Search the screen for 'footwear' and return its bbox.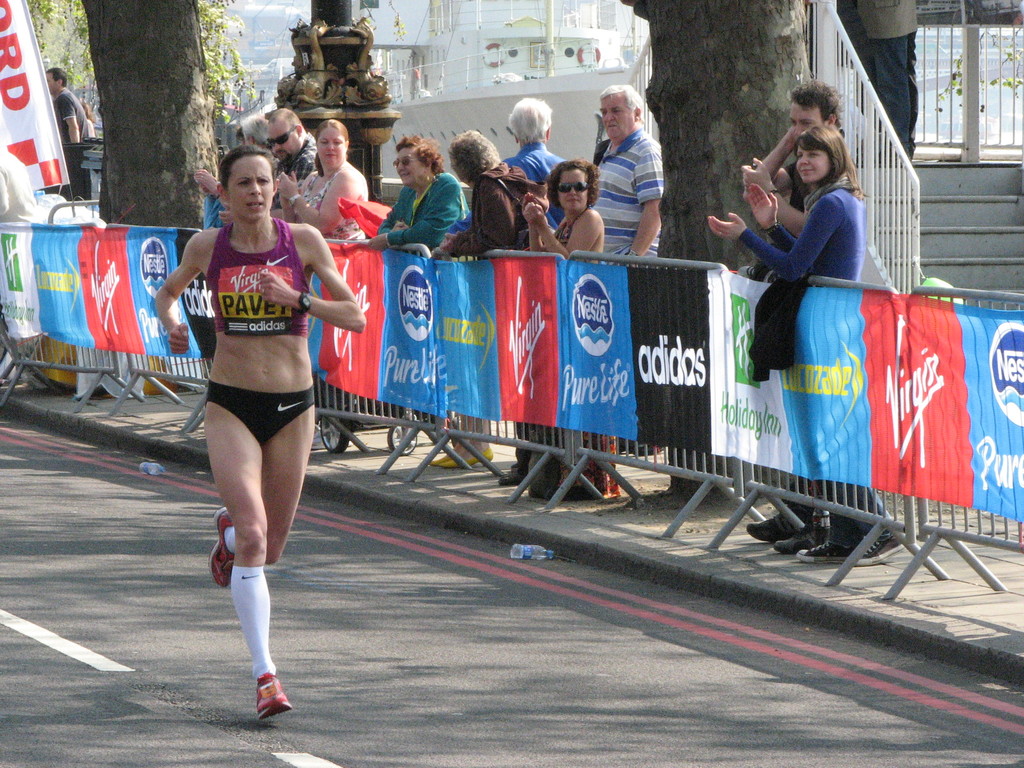
Found: rect(451, 447, 491, 463).
